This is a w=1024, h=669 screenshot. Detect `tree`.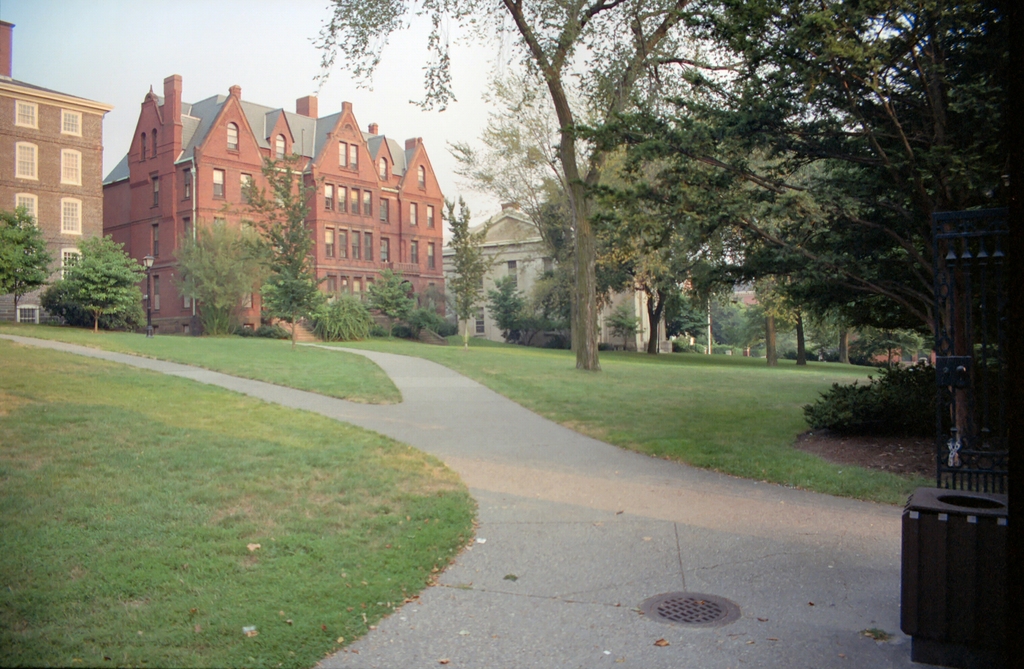
488,260,550,346.
